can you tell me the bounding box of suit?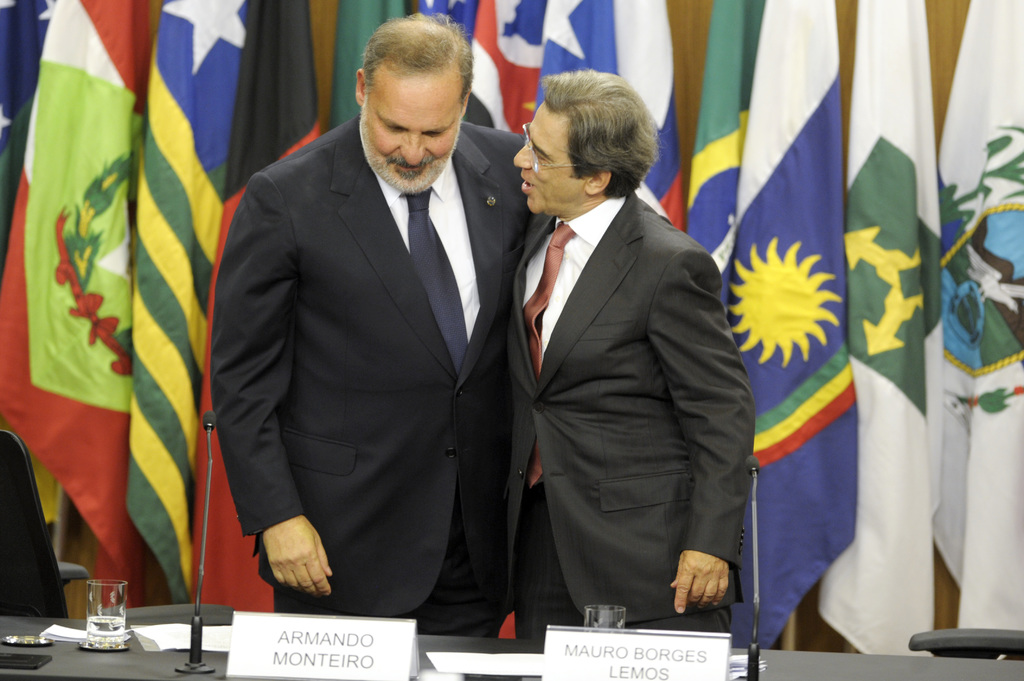
(left=499, top=66, right=752, bottom=659).
